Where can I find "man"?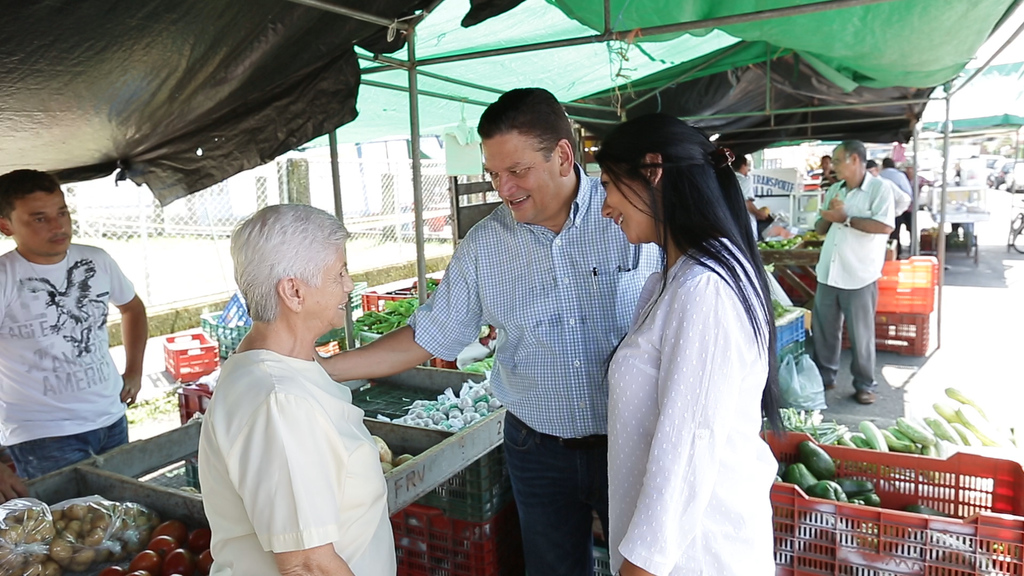
You can find it at box(732, 157, 767, 237).
